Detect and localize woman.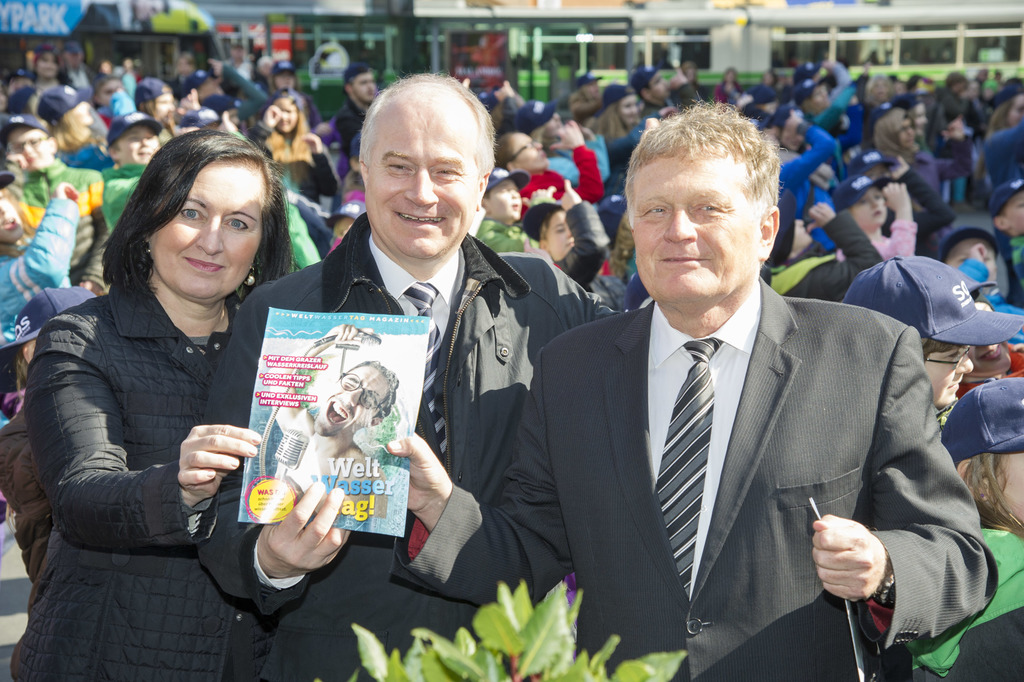
Localized at BBox(97, 120, 168, 242).
